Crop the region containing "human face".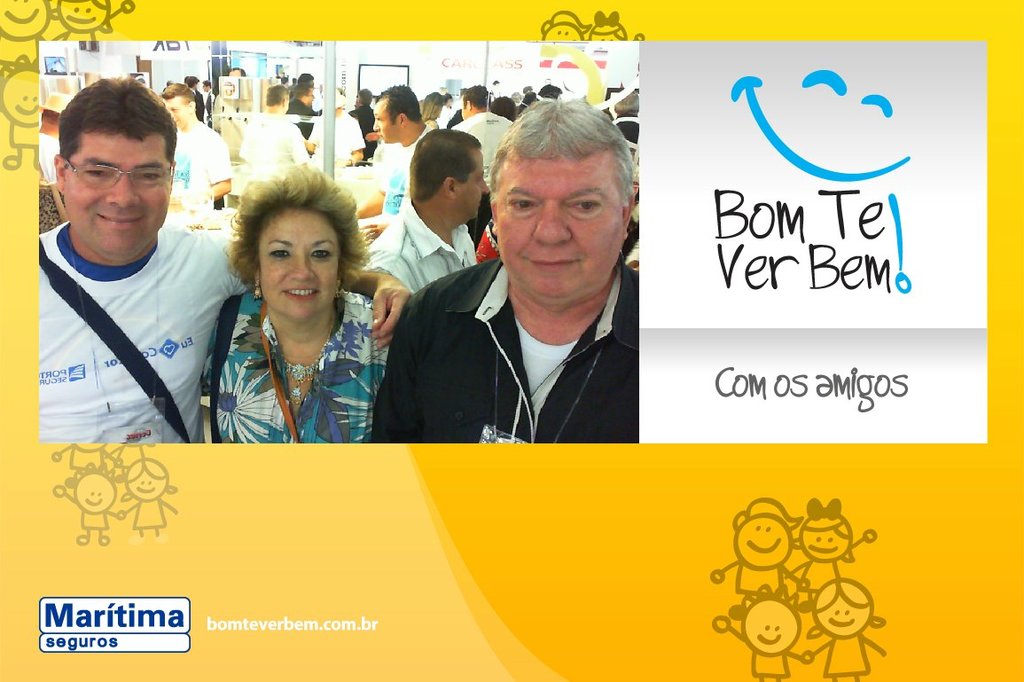
Crop region: detection(496, 146, 627, 301).
